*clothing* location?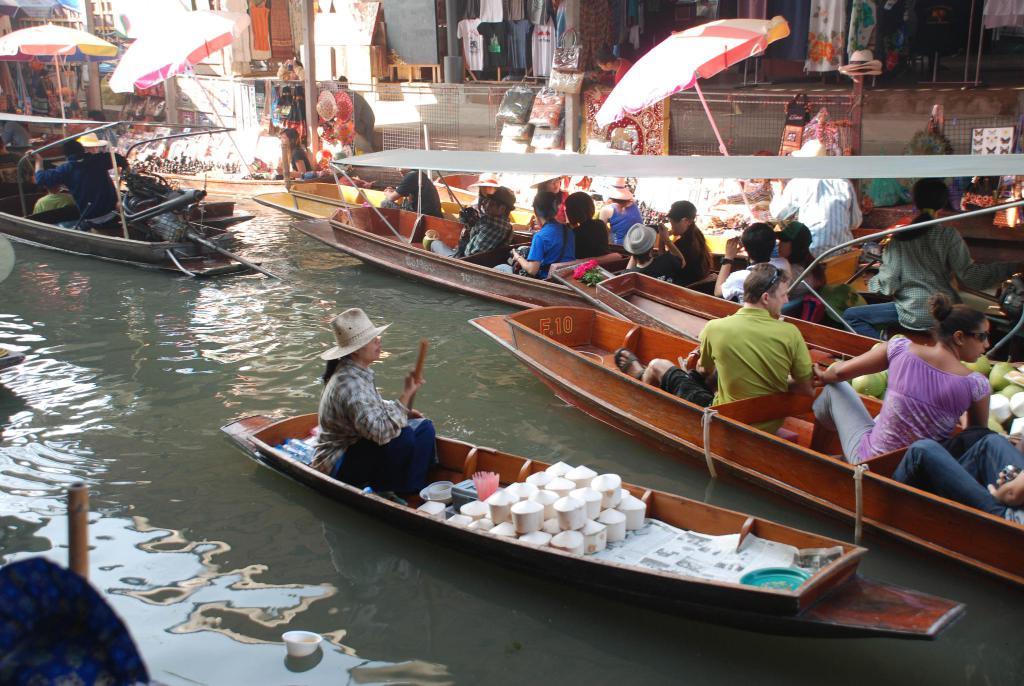
890:443:1023:525
